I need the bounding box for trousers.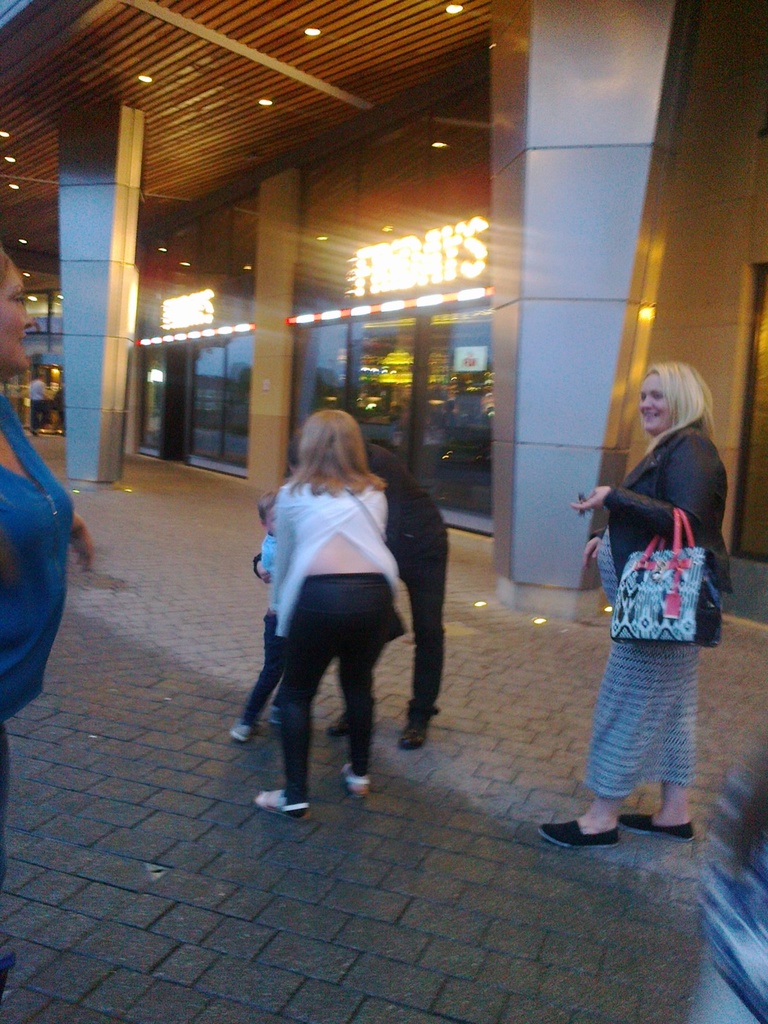
Here it is: [399, 541, 446, 733].
